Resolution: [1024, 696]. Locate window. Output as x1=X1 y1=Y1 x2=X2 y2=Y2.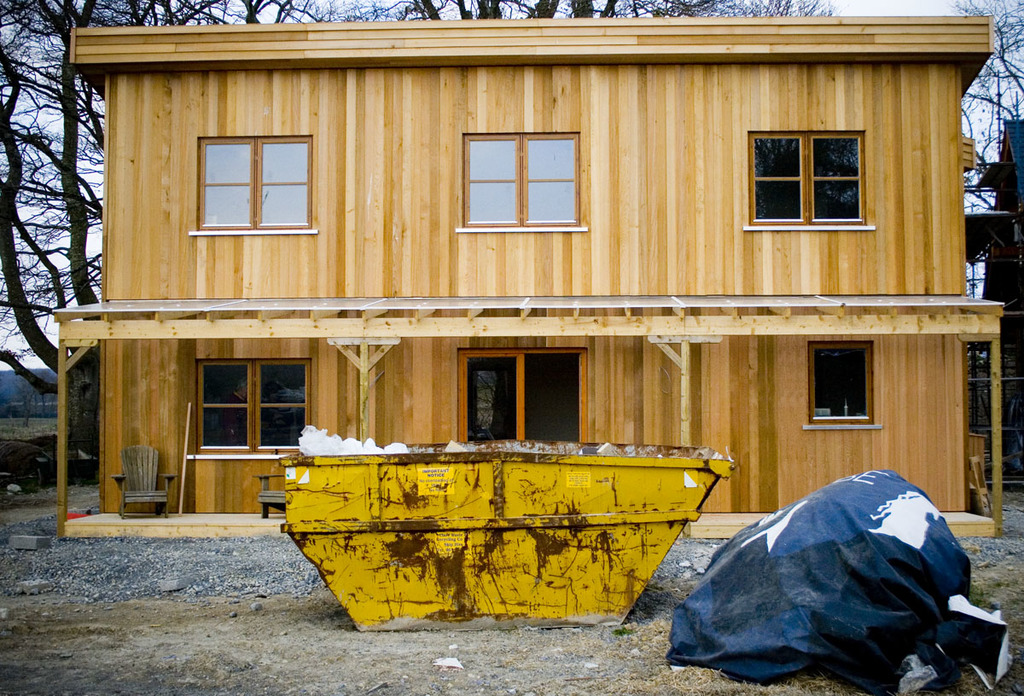
x1=748 y1=136 x2=864 y2=221.
